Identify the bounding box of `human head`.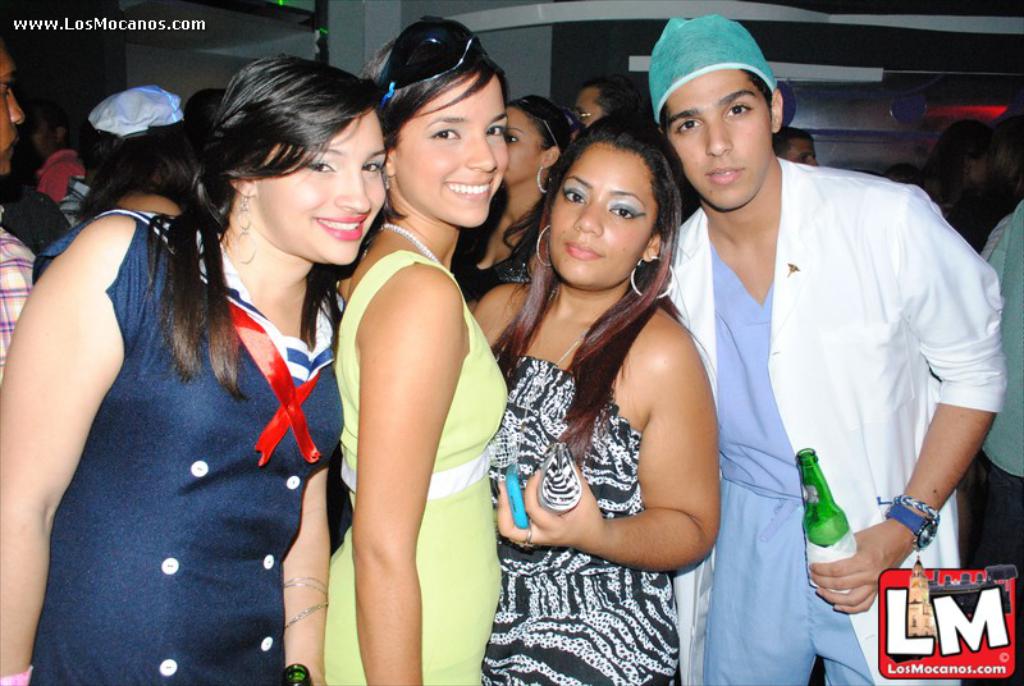
BBox(188, 54, 385, 266).
